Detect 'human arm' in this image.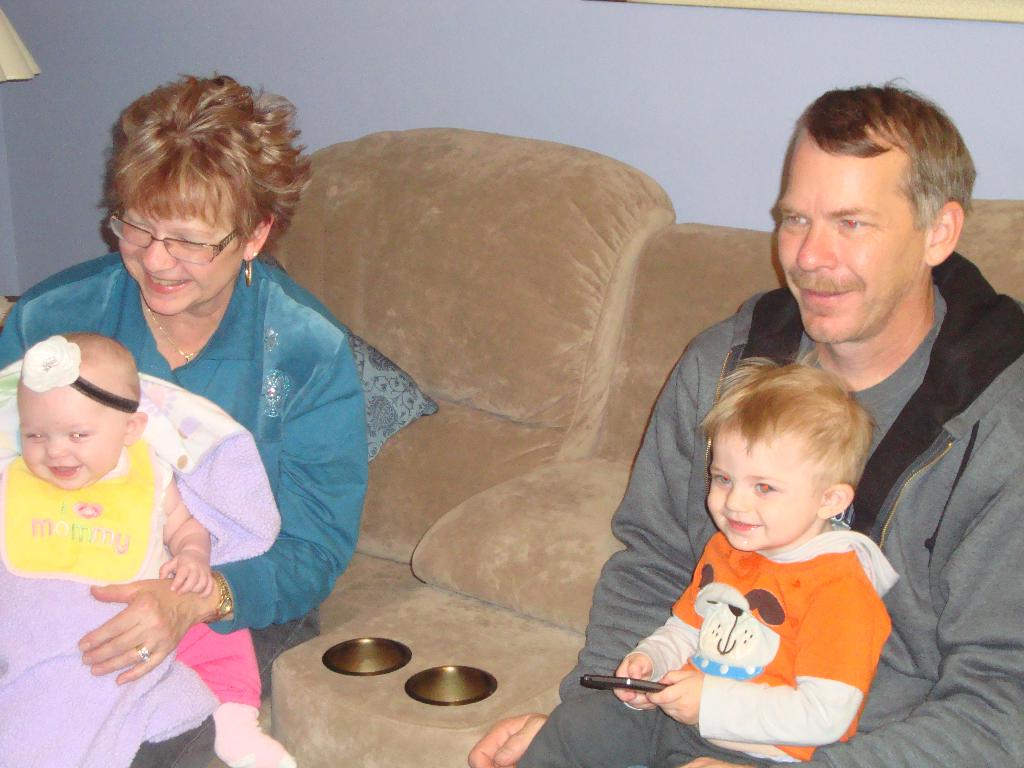
Detection: (x1=673, y1=471, x2=1023, y2=767).
